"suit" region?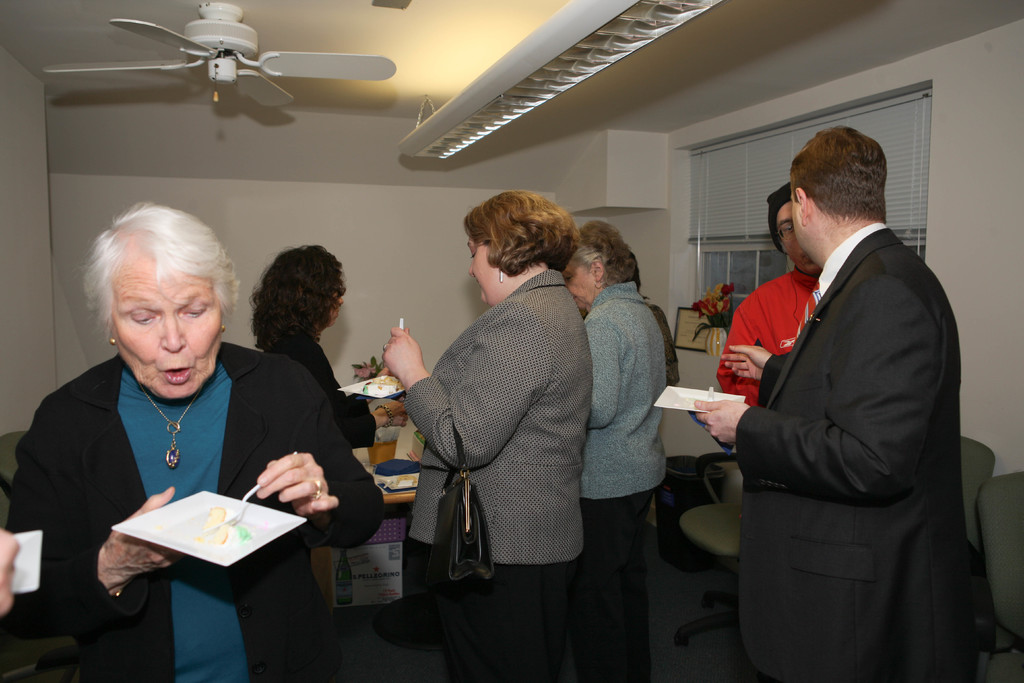
<box>10,279,356,653</box>
